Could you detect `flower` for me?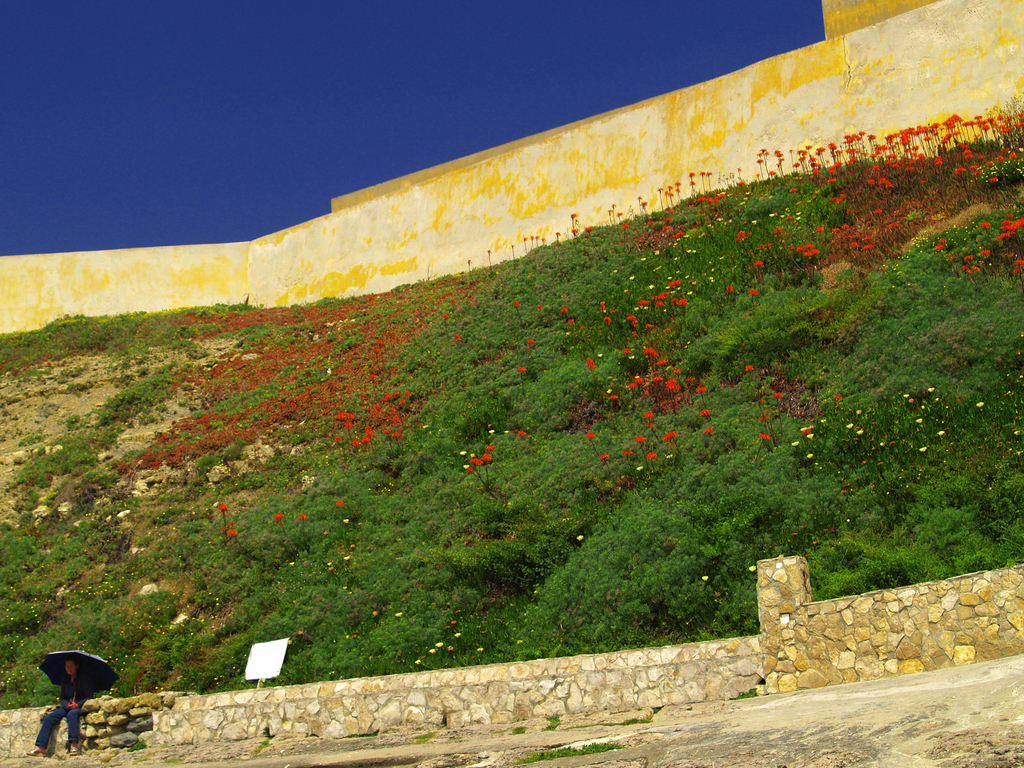
Detection result: 675:384:681:391.
